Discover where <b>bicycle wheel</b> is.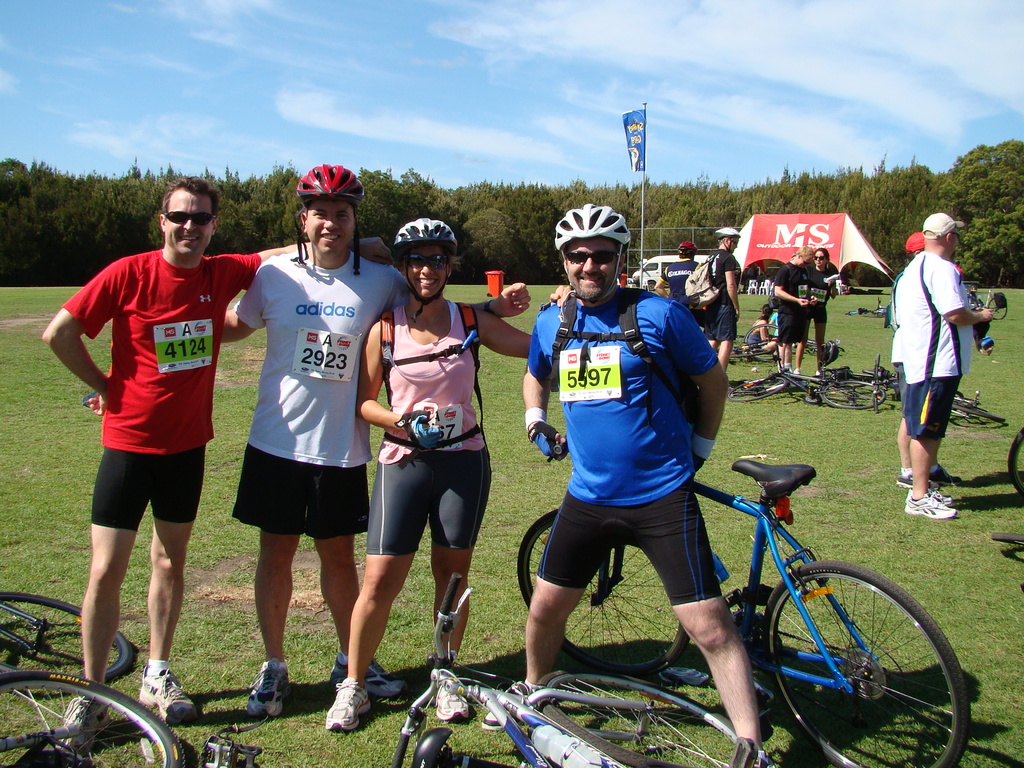
Discovered at 730,374,792,404.
